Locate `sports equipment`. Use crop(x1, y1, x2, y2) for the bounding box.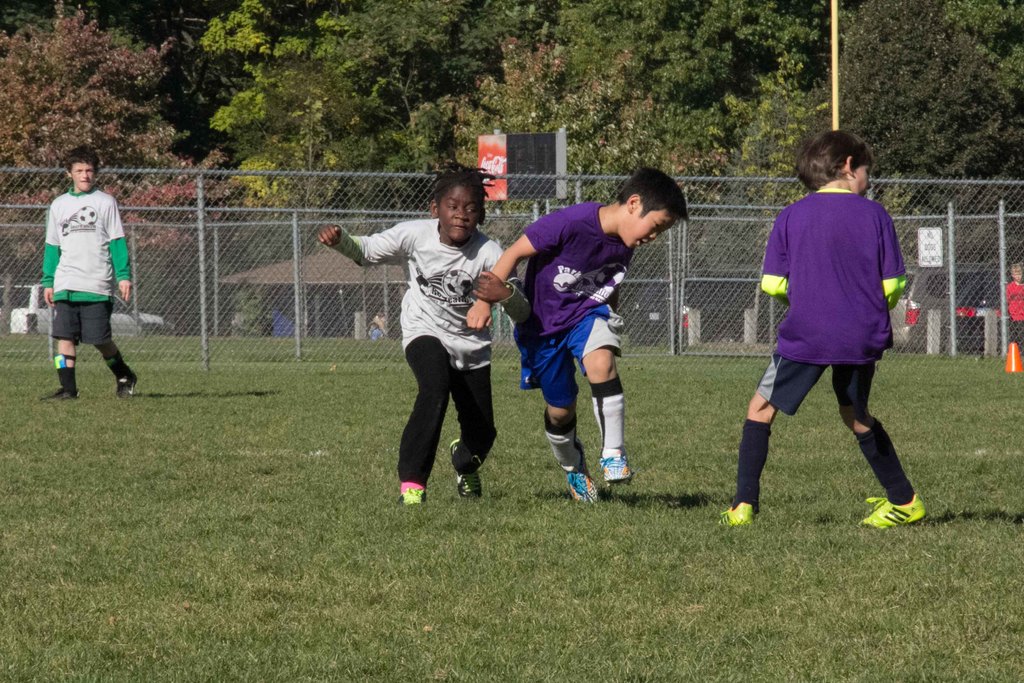
crop(568, 466, 609, 500).
